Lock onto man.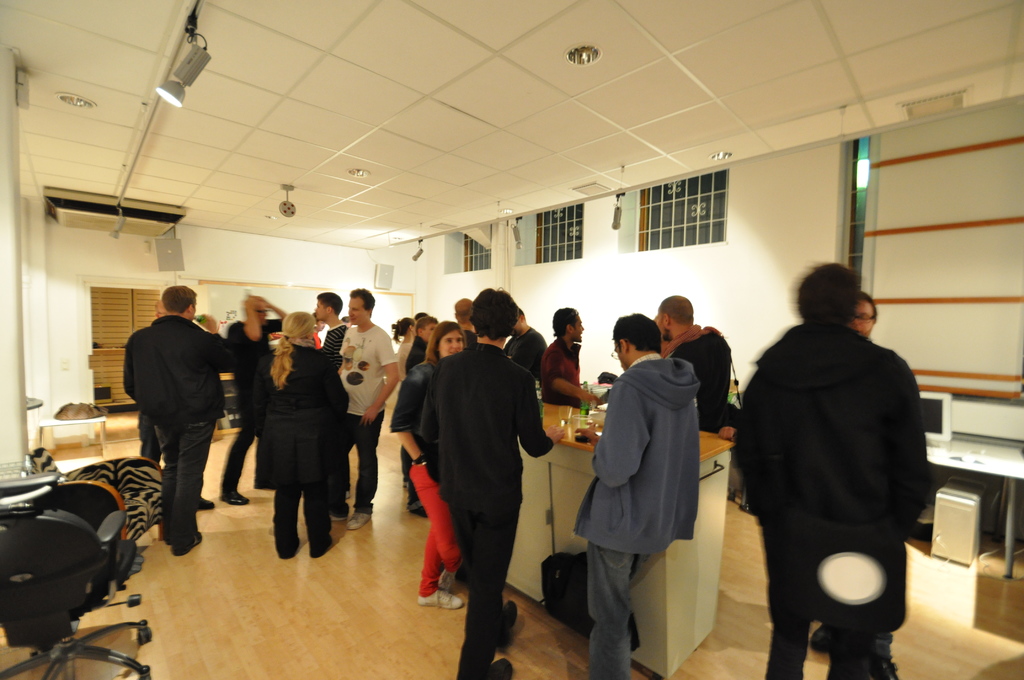
Locked: x1=656 y1=295 x2=730 y2=433.
